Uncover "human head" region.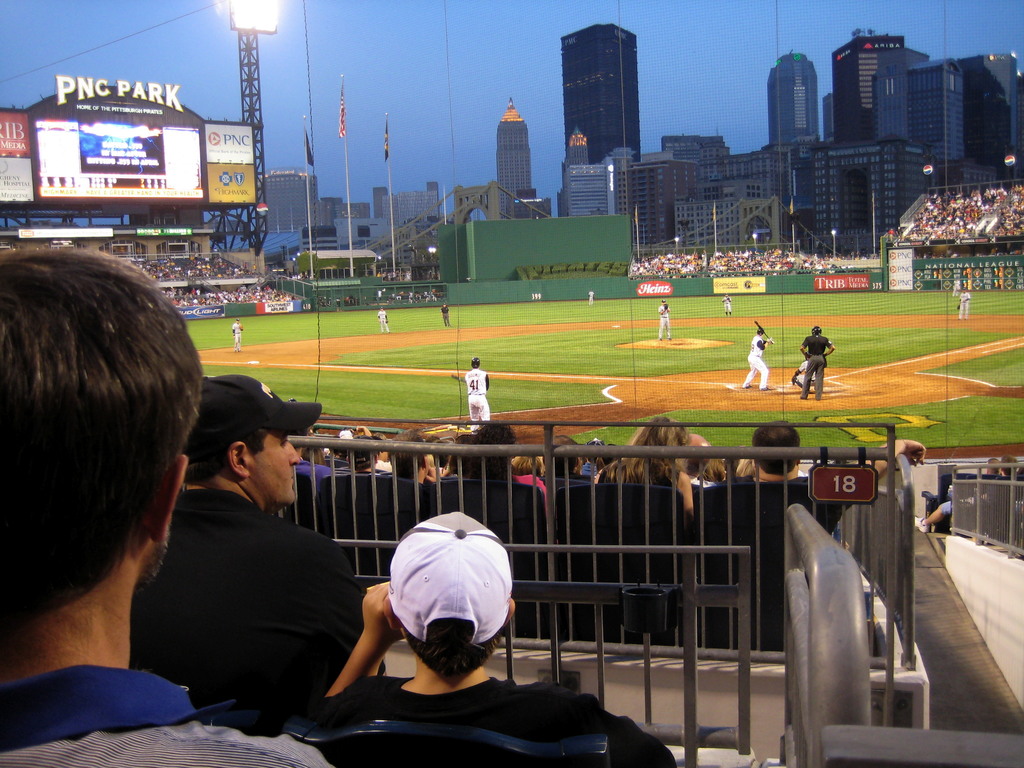
Uncovered: [x1=999, y1=454, x2=1020, y2=476].
